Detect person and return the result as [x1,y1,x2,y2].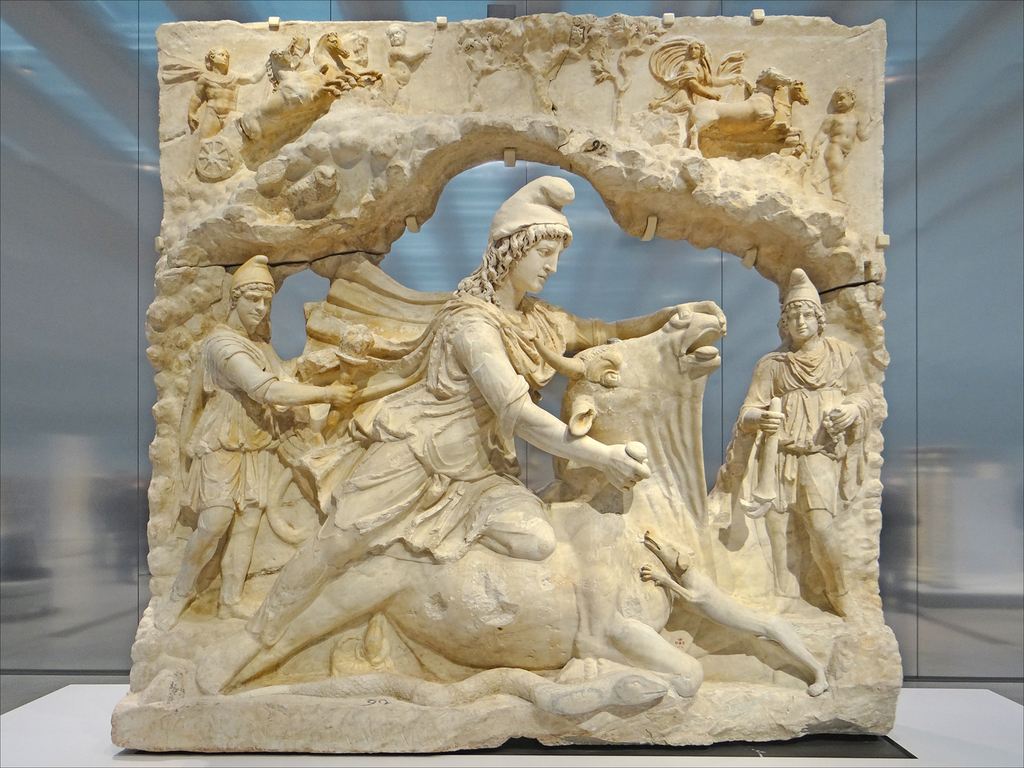
[154,253,361,630].
